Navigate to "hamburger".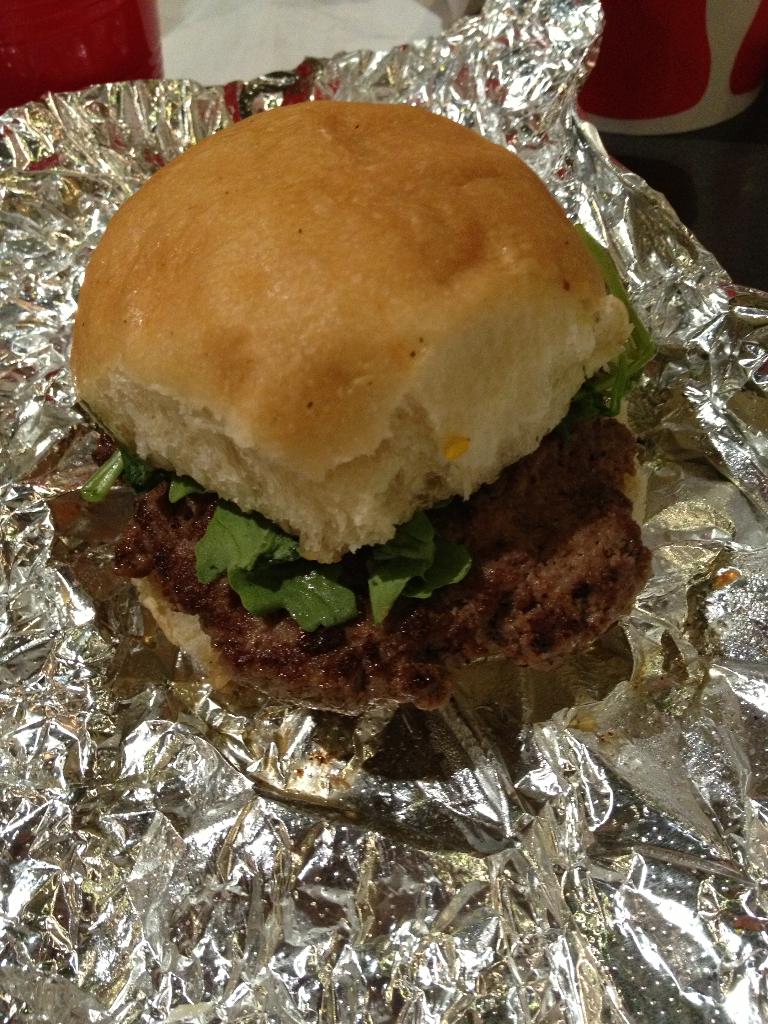
Navigation target: (72,99,660,714).
